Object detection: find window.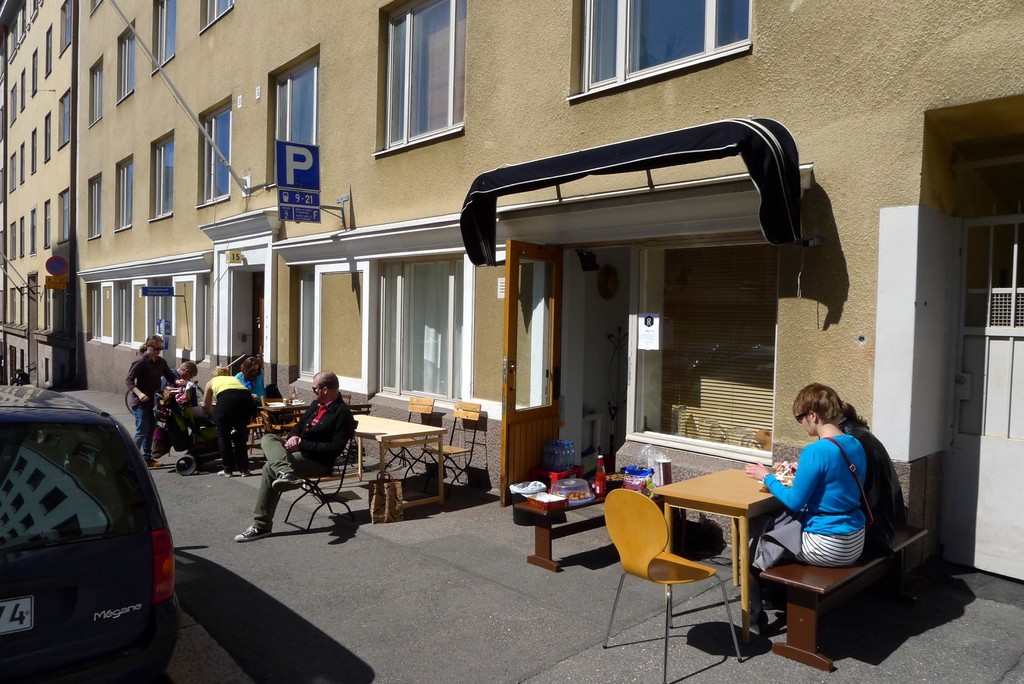
bbox=[18, 1, 32, 37].
